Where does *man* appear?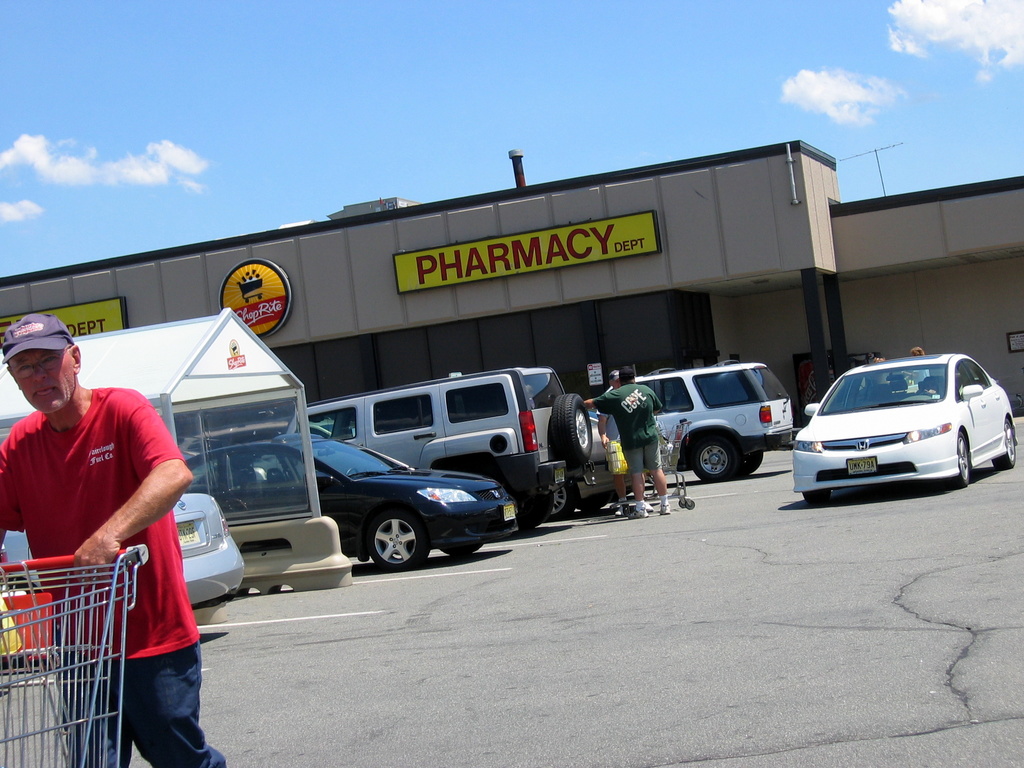
Appears at (x1=584, y1=371, x2=671, y2=516).
